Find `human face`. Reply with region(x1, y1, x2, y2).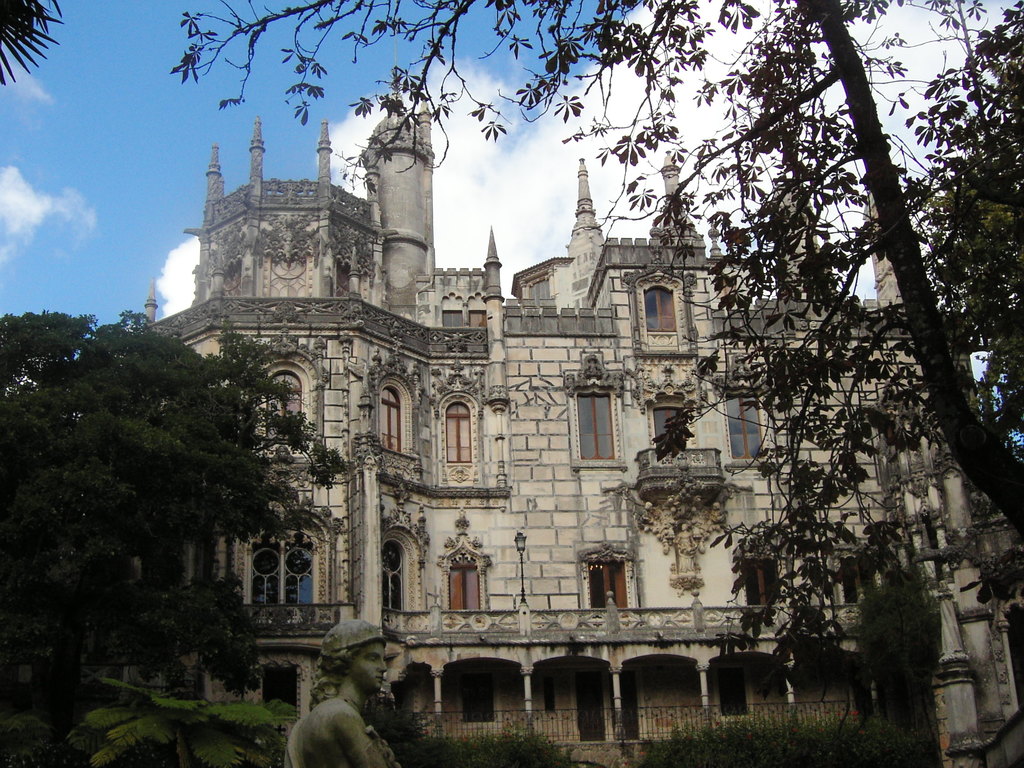
region(349, 641, 390, 694).
